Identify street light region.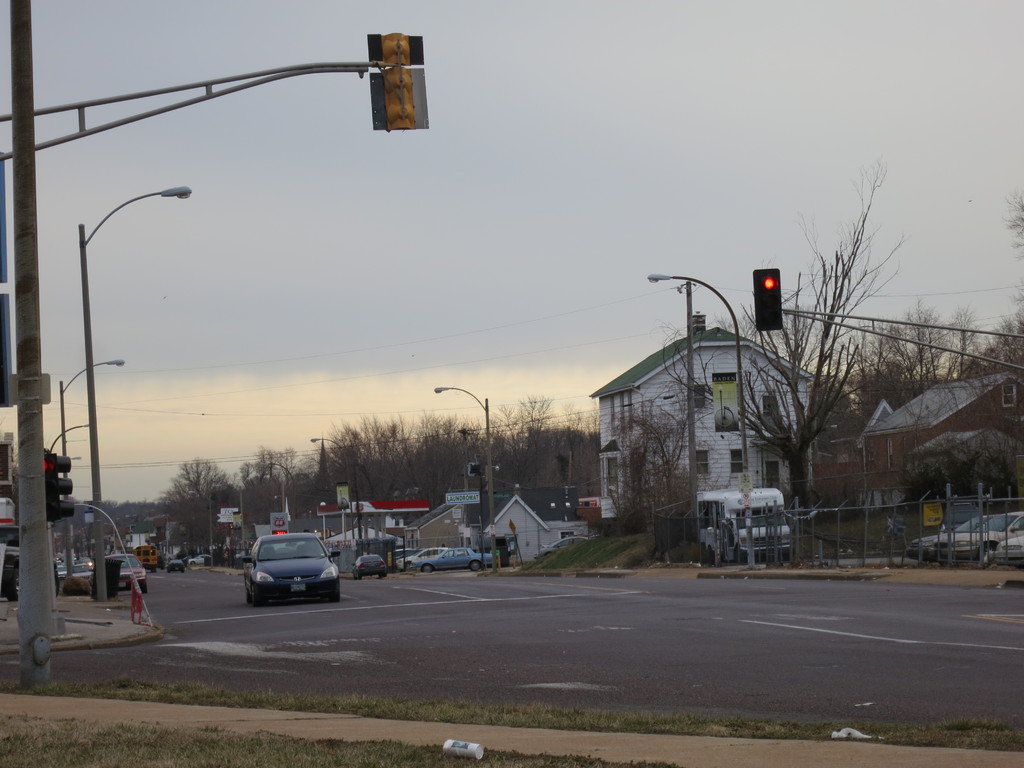
Region: locate(56, 356, 123, 499).
